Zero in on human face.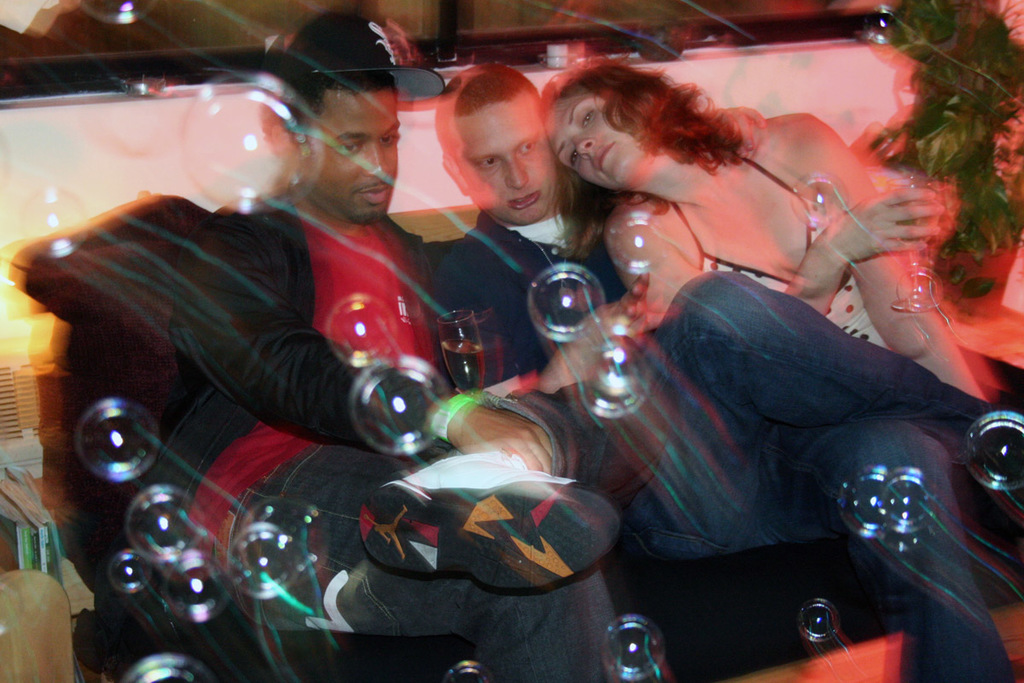
Zeroed in: <region>457, 96, 556, 225</region>.
